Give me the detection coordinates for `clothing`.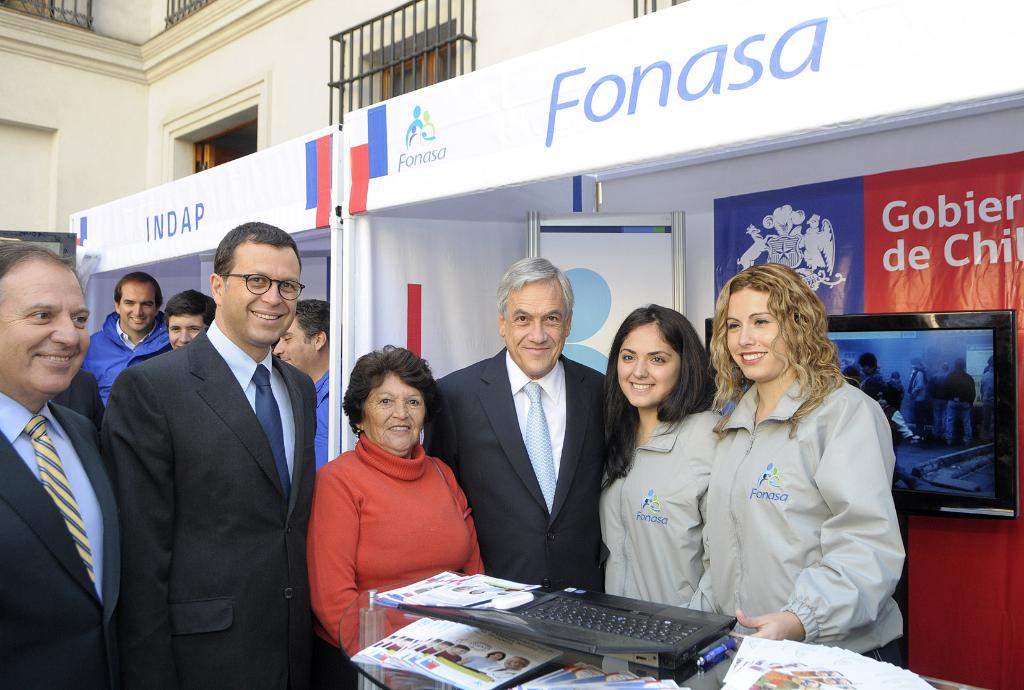
(383, 641, 399, 650).
